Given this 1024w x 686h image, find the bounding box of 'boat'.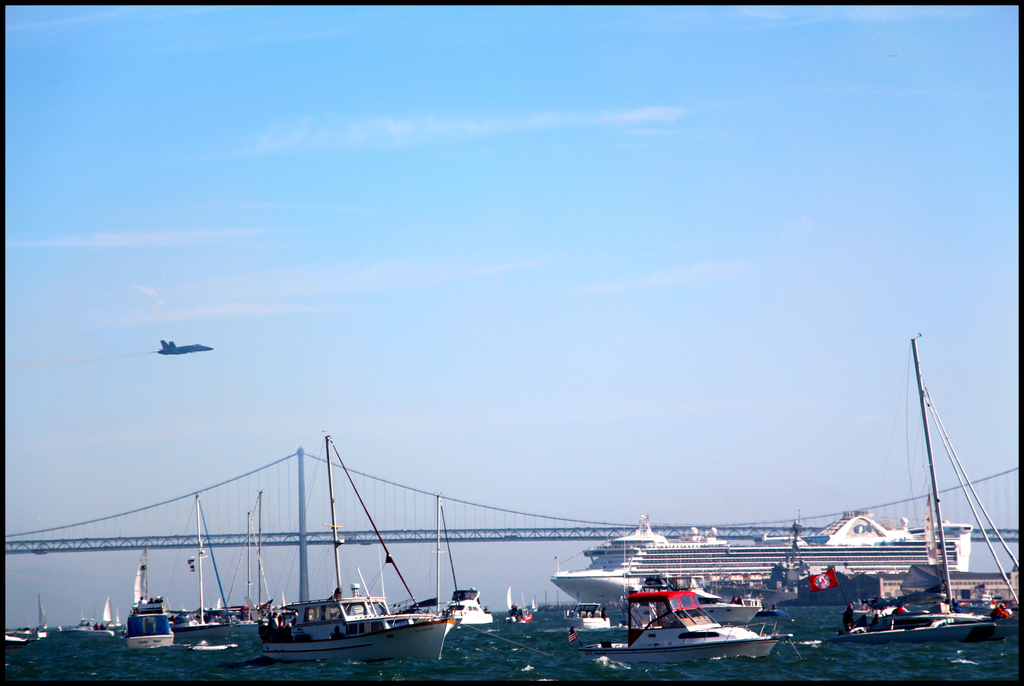
<box>261,426,454,664</box>.
